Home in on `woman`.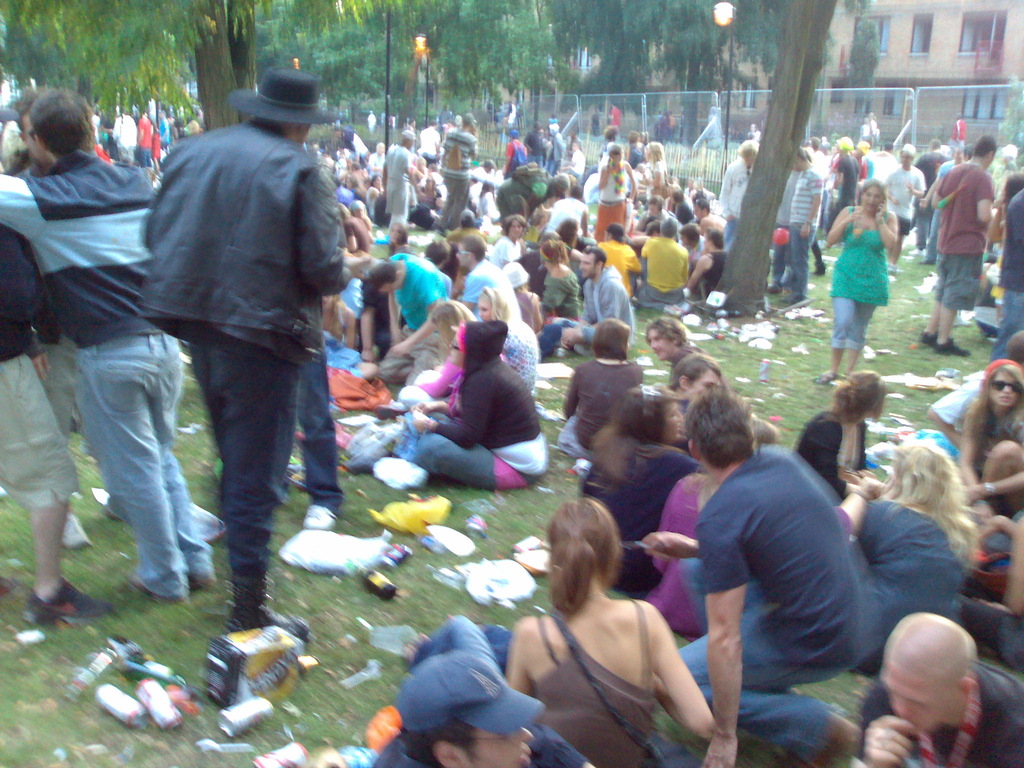
Homed in at (x1=406, y1=318, x2=549, y2=490).
